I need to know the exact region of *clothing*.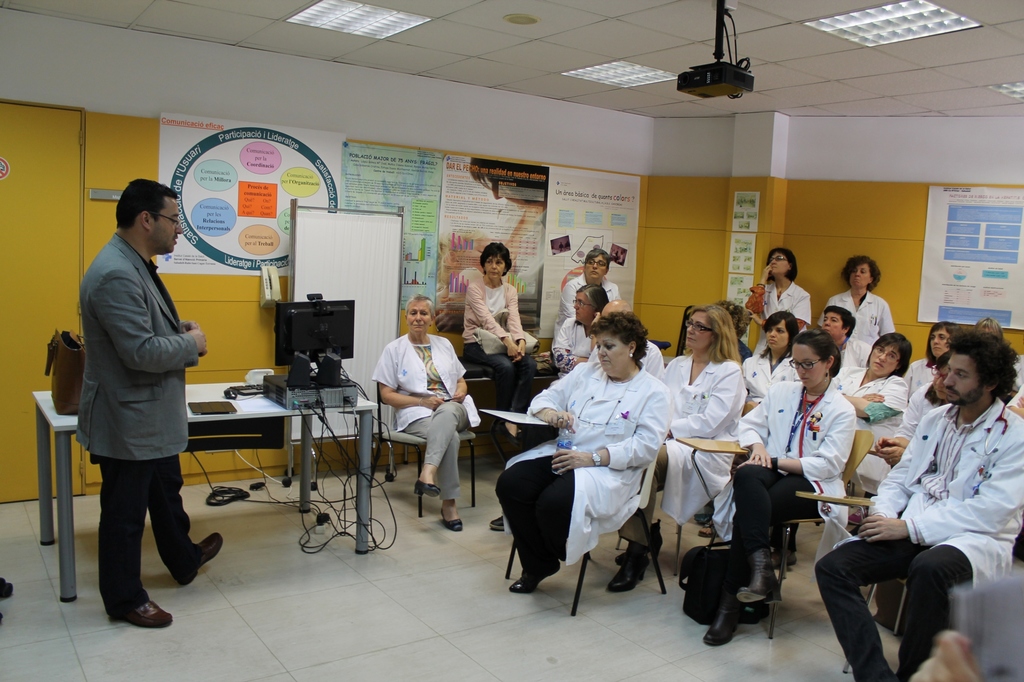
Region: 552, 271, 623, 346.
